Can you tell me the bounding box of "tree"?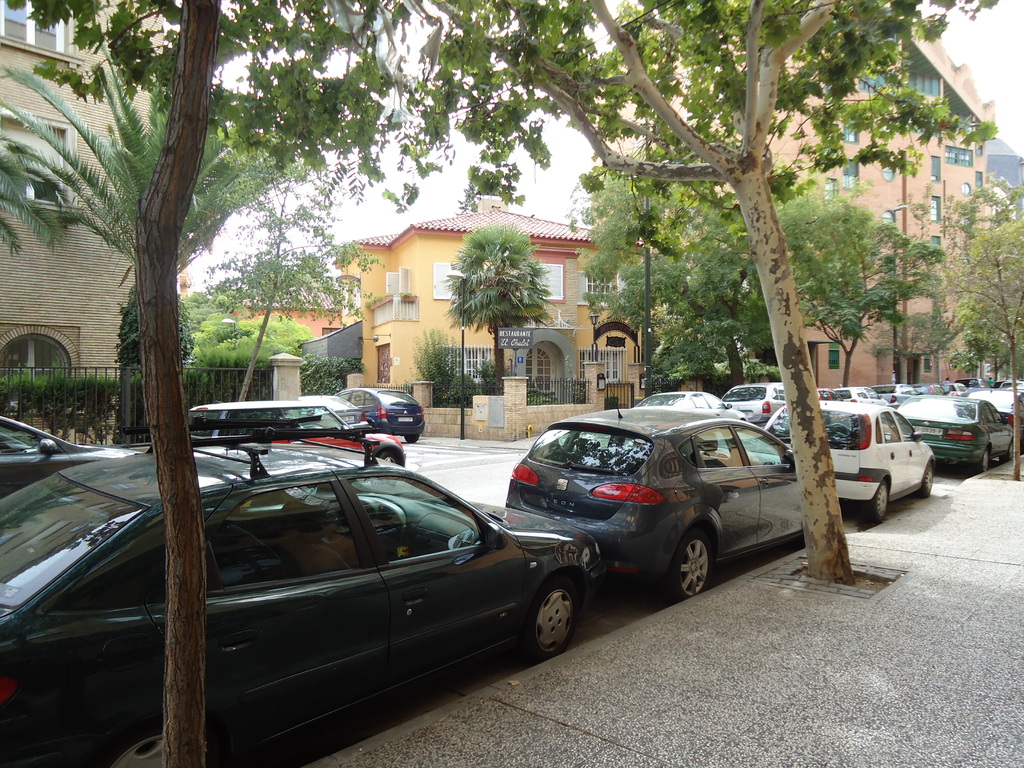
{"left": 3, "top": 29, "right": 287, "bottom": 445}.
